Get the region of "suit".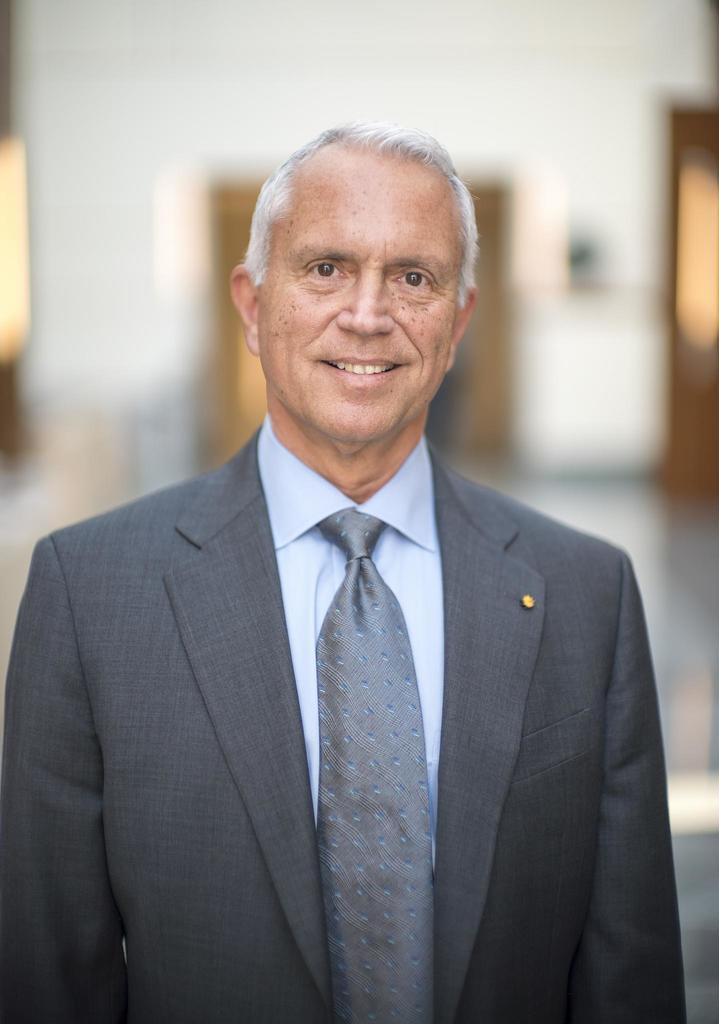
<bbox>35, 234, 675, 1023</bbox>.
